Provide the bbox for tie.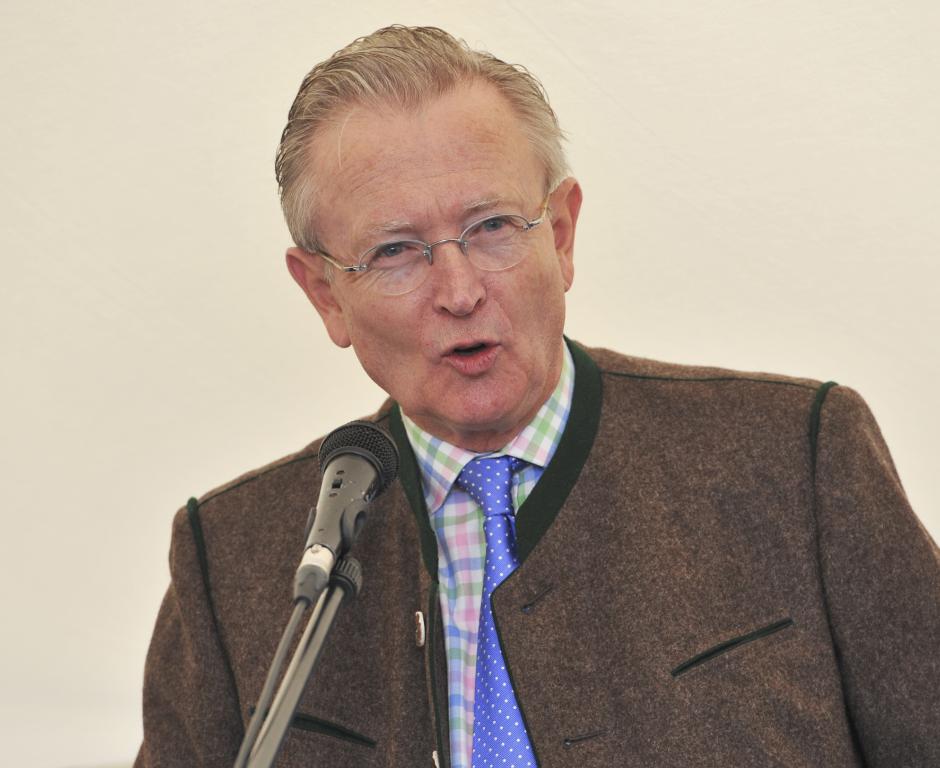
BBox(453, 456, 535, 767).
